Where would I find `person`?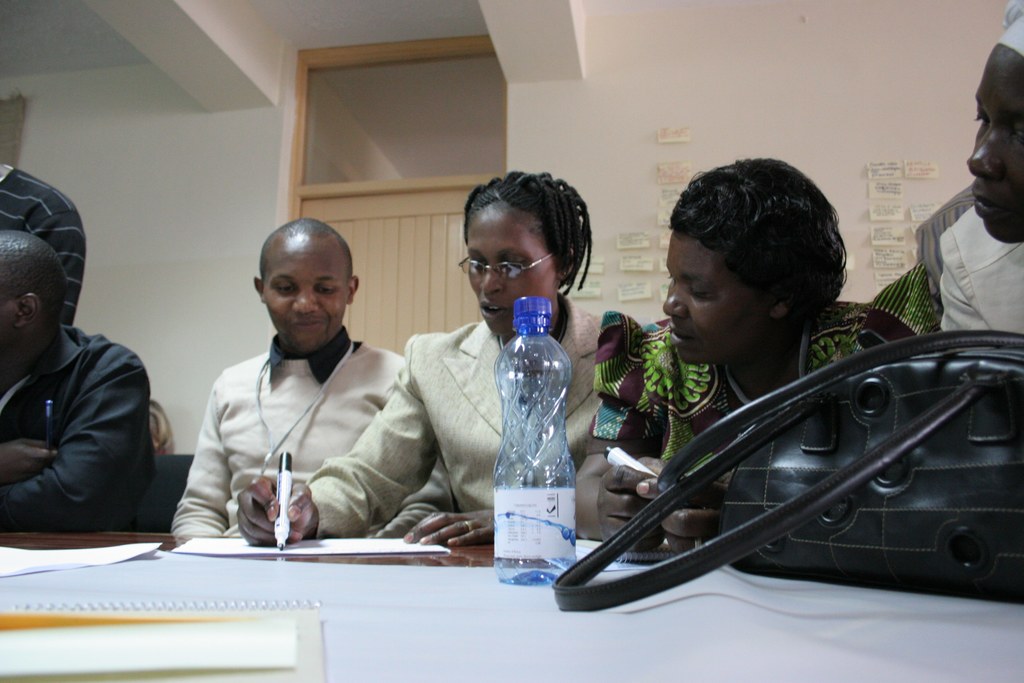
At 0/160/76/331.
